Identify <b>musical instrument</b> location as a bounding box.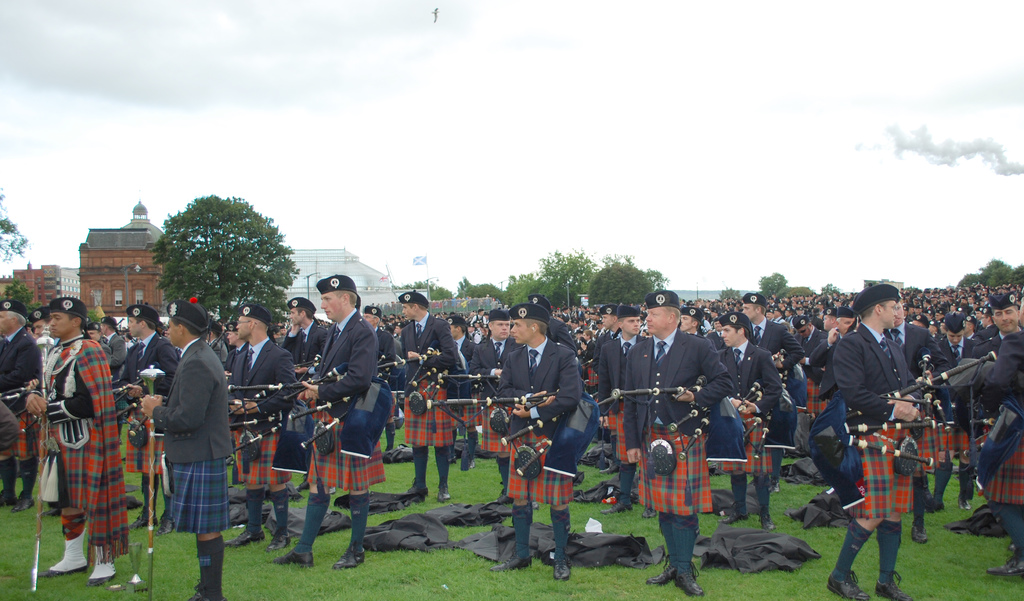
Rect(807, 346, 1001, 509).
